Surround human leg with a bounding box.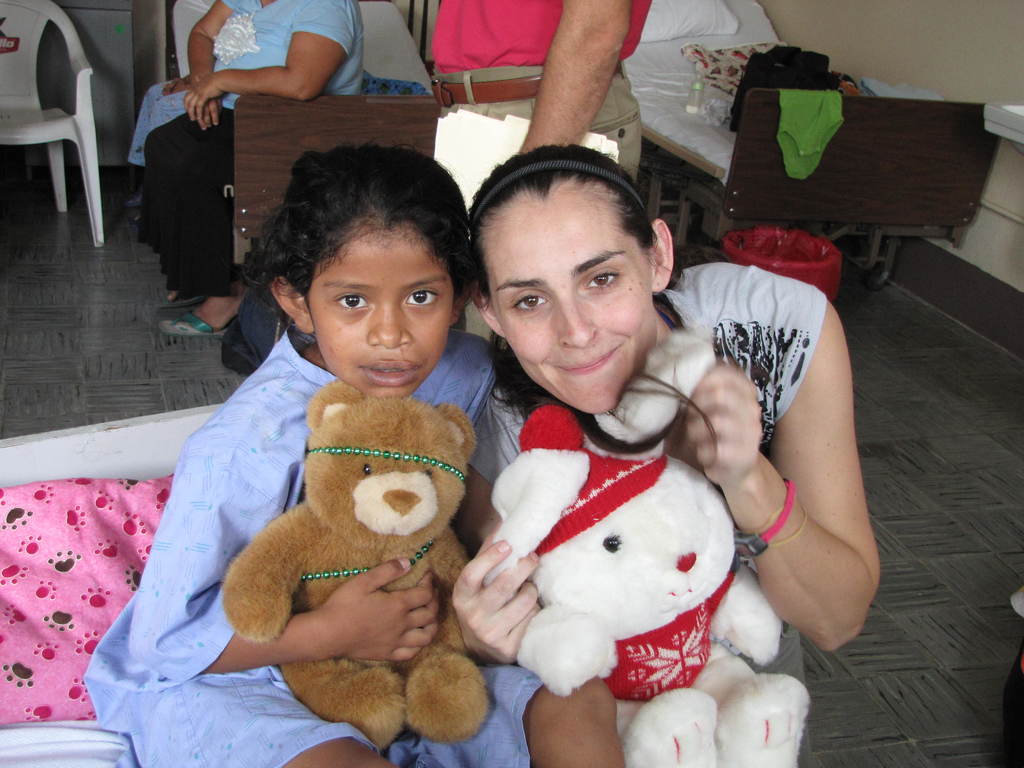
(x1=131, y1=669, x2=401, y2=767).
